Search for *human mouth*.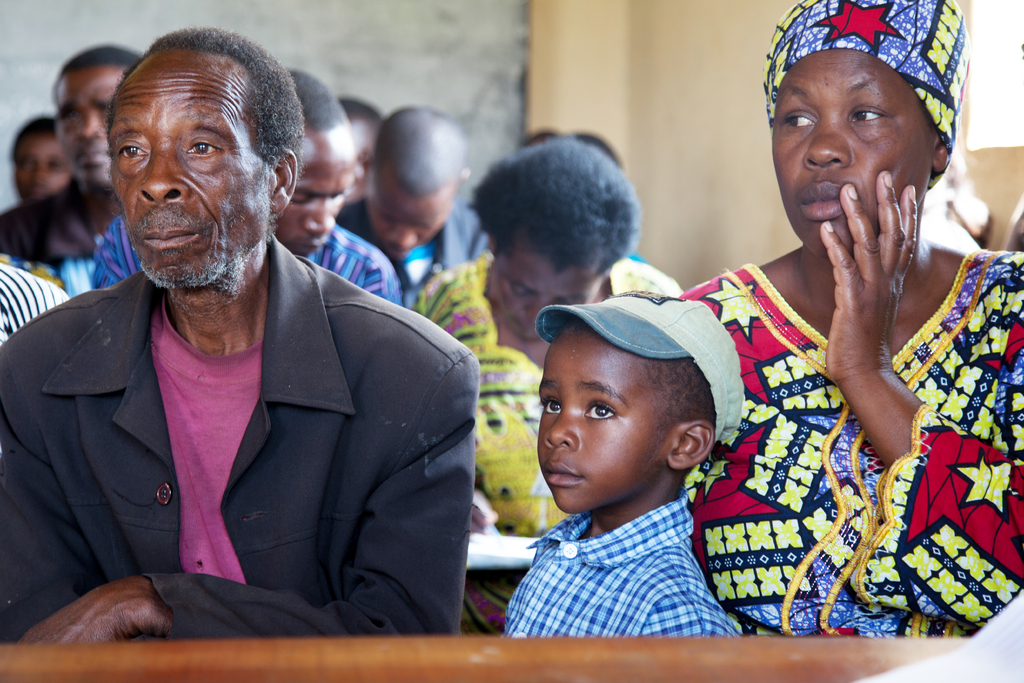
Found at [543,461,587,488].
